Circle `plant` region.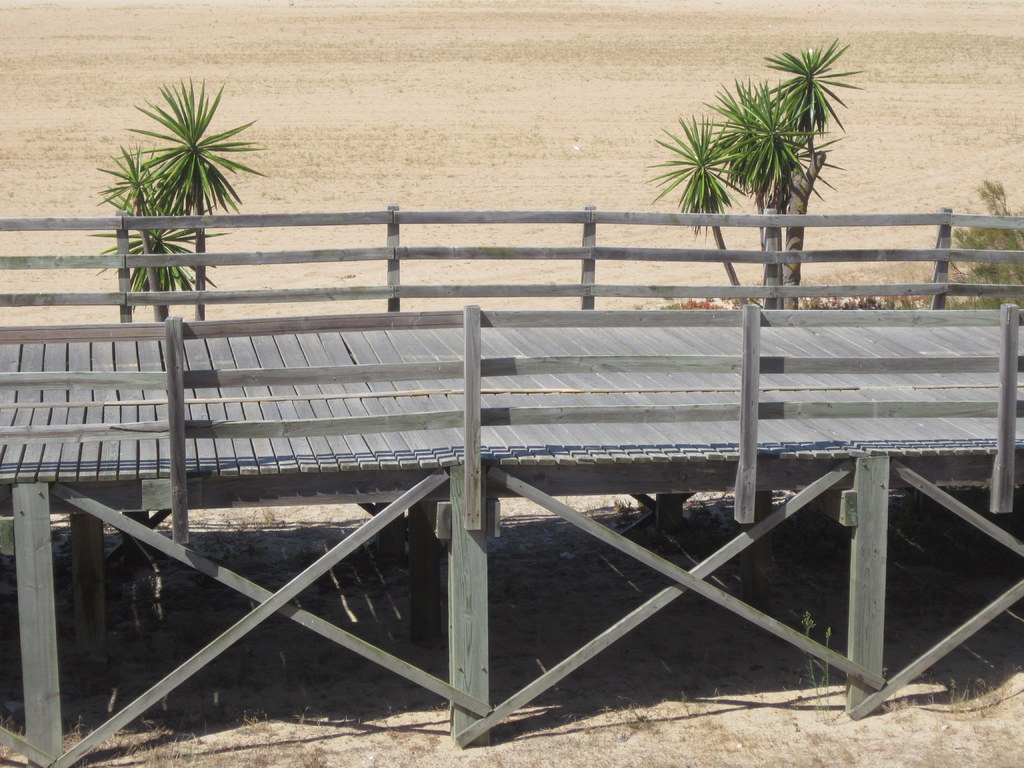
Region: BBox(205, 506, 291, 559).
